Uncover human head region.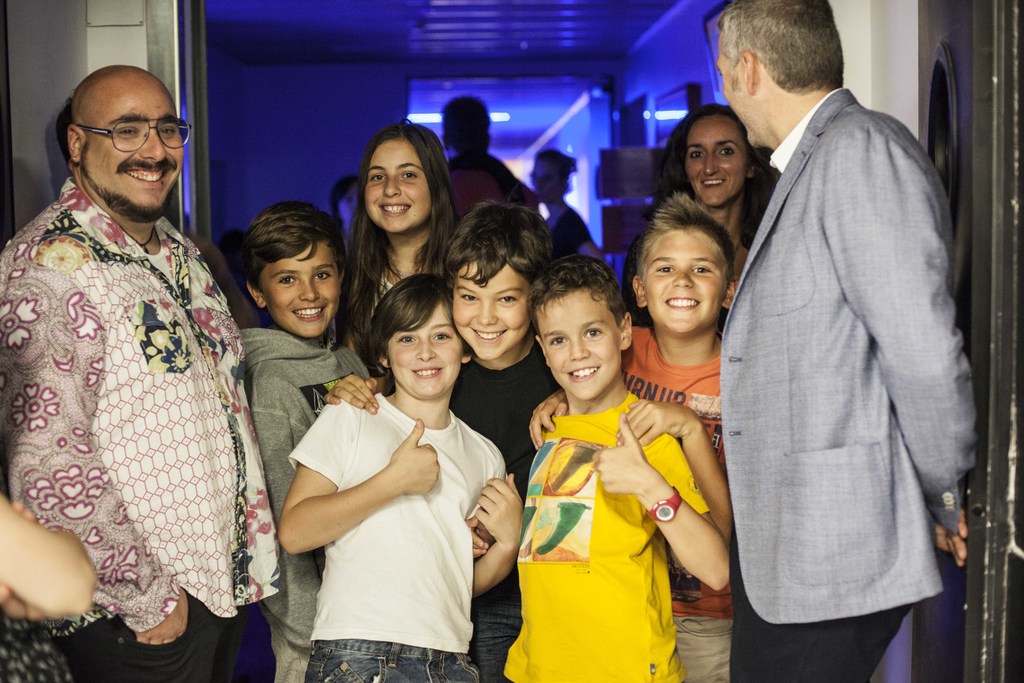
Uncovered: select_region(55, 58, 184, 205).
